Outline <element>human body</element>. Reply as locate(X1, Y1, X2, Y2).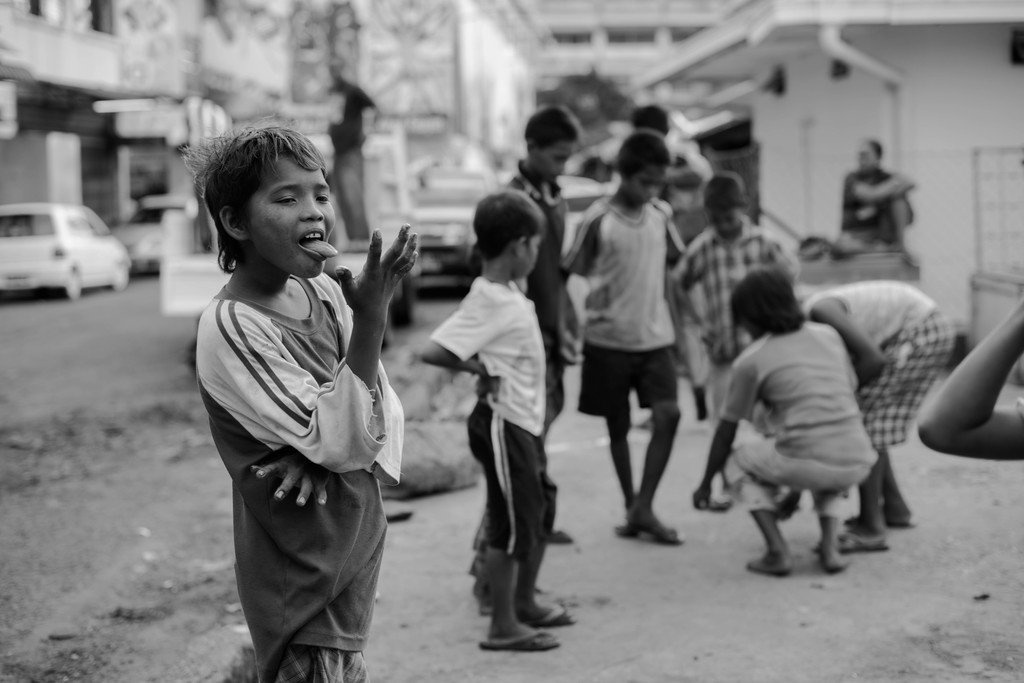
locate(573, 197, 698, 543).
